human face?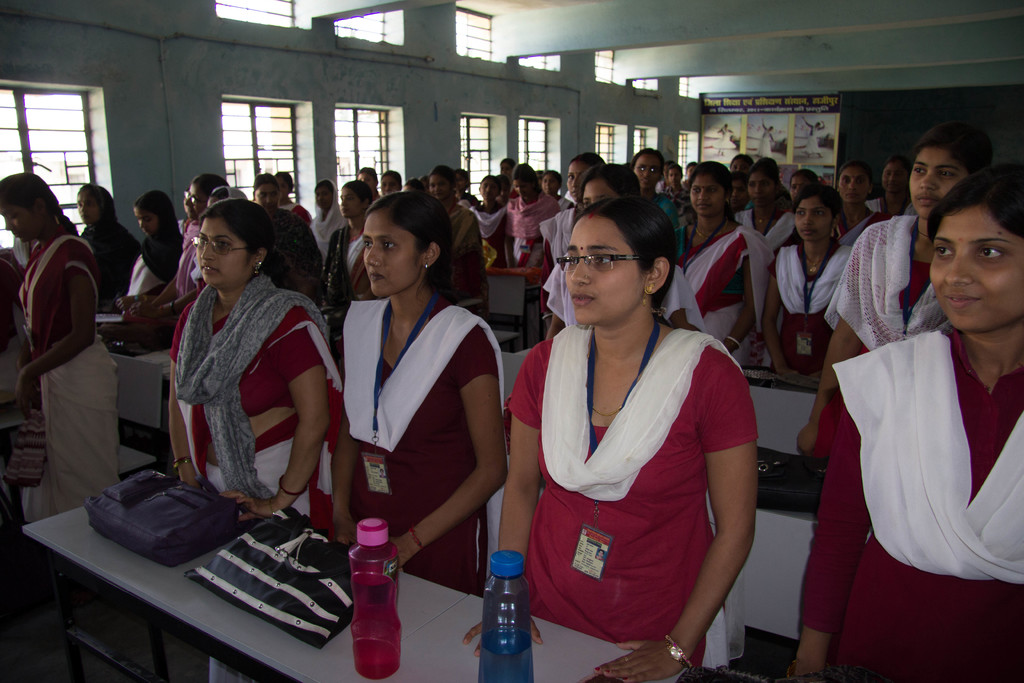
(left=380, top=176, right=399, bottom=193)
